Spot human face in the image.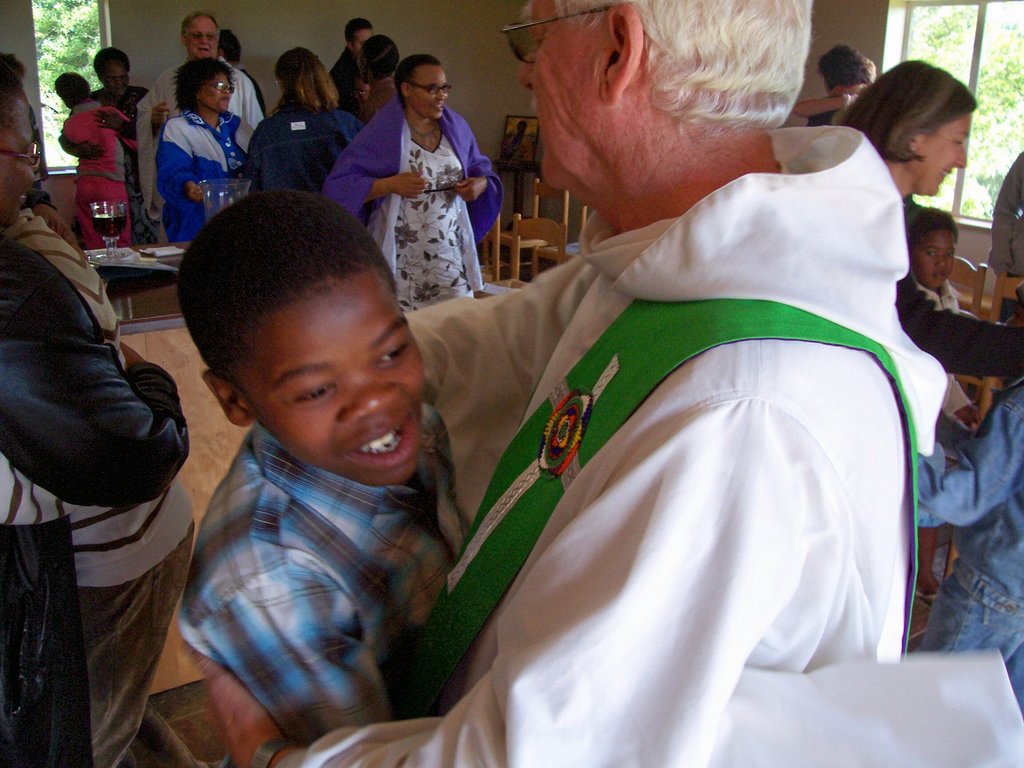
human face found at [199, 65, 231, 114].
